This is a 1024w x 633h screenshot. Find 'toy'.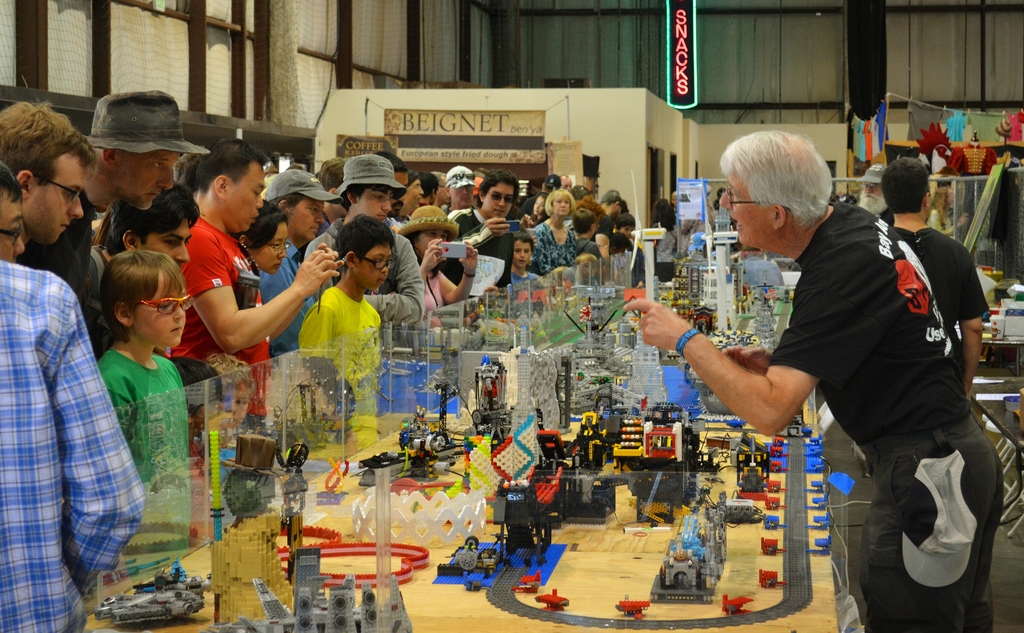
Bounding box: left=520, top=569, right=546, bottom=594.
